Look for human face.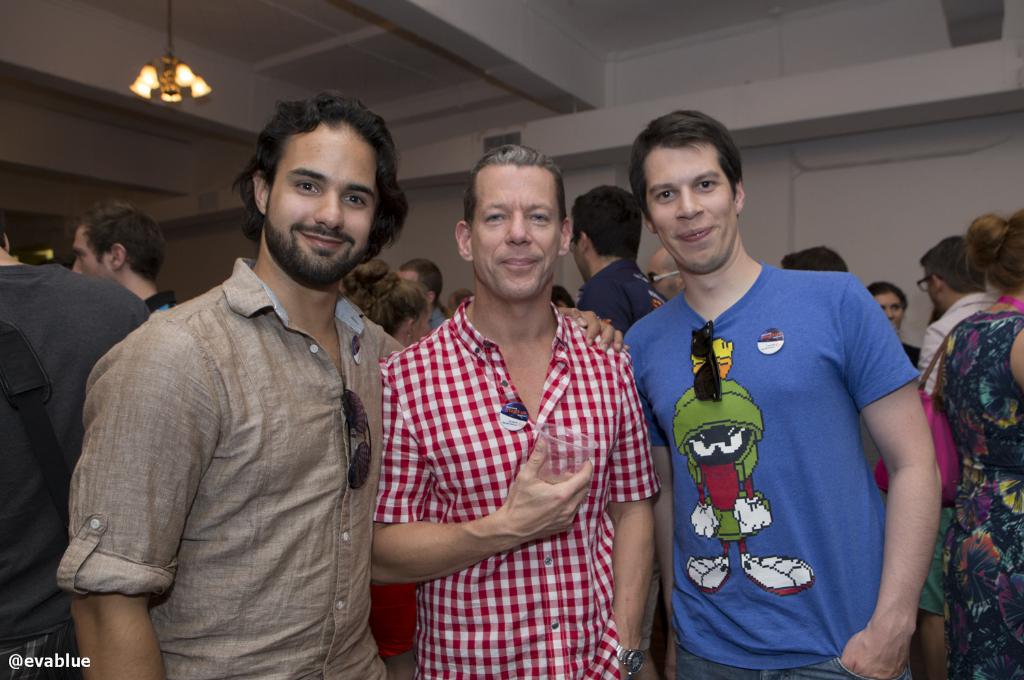
Found: <bbox>412, 300, 434, 343</bbox>.
